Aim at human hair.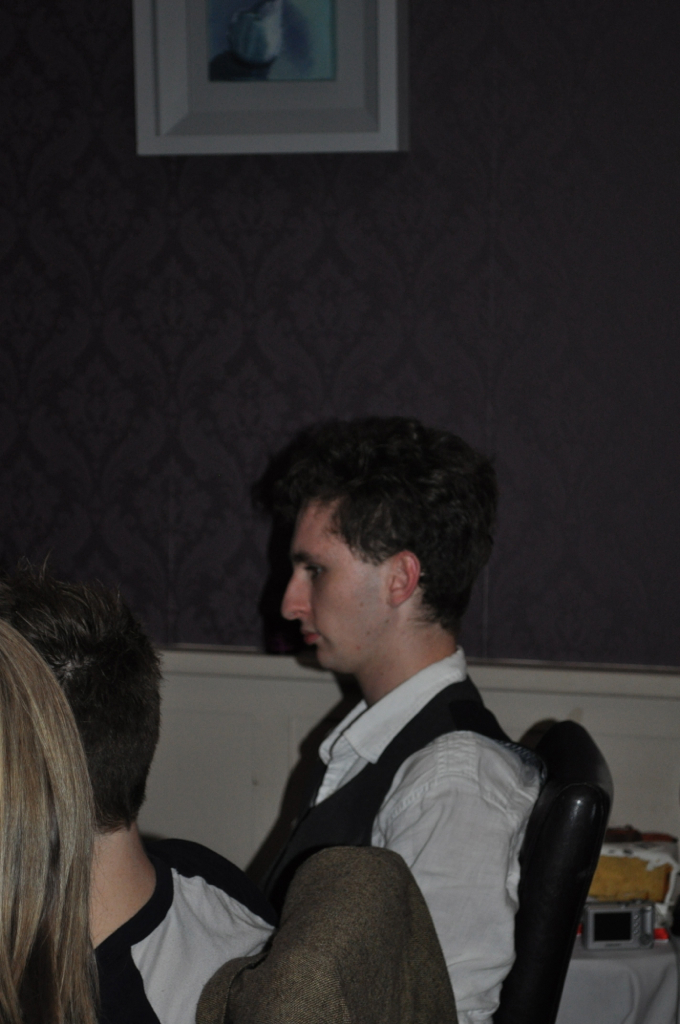
Aimed at detection(0, 620, 99, 1023).
